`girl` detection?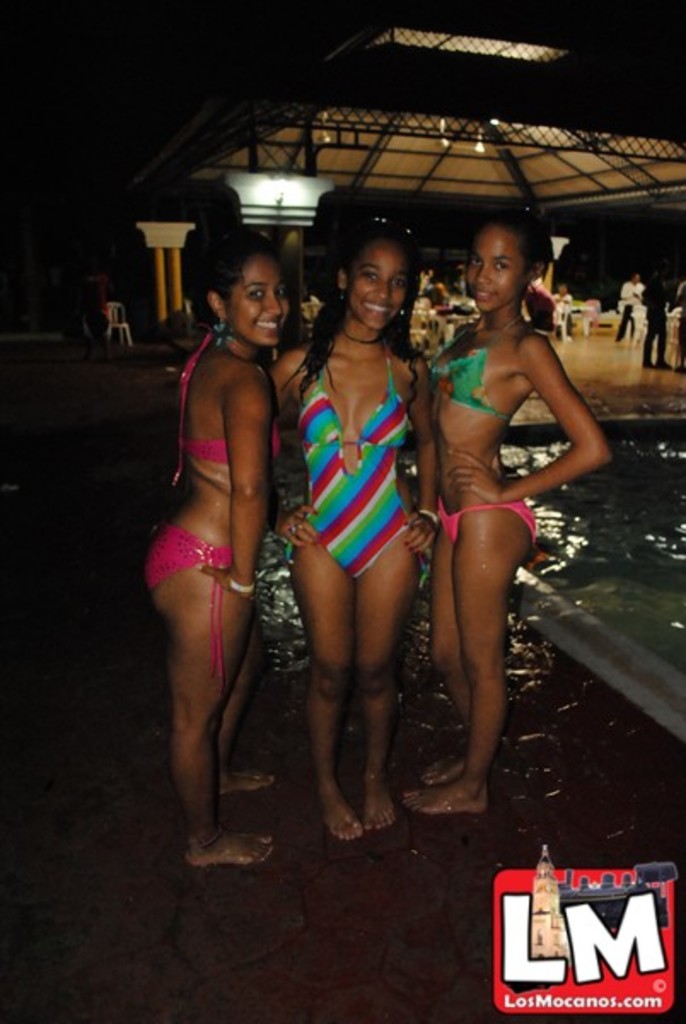
bbox=[263, 230, 442, 848]
